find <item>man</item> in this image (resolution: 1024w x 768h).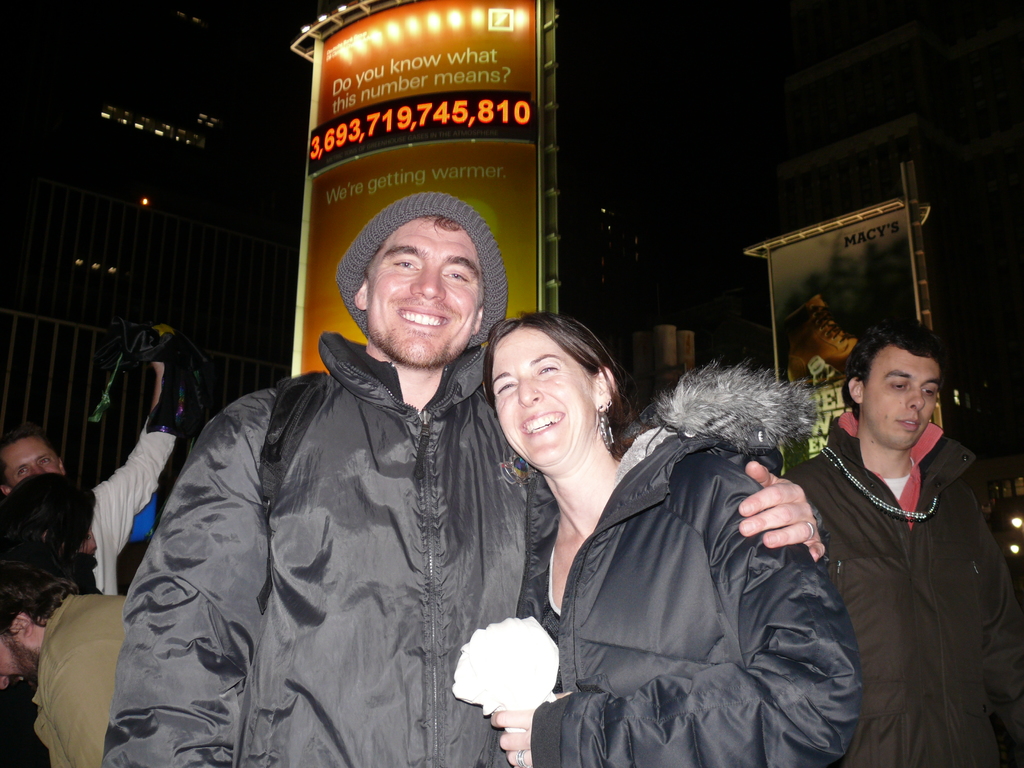
crop(101, 188, 825, 767).
